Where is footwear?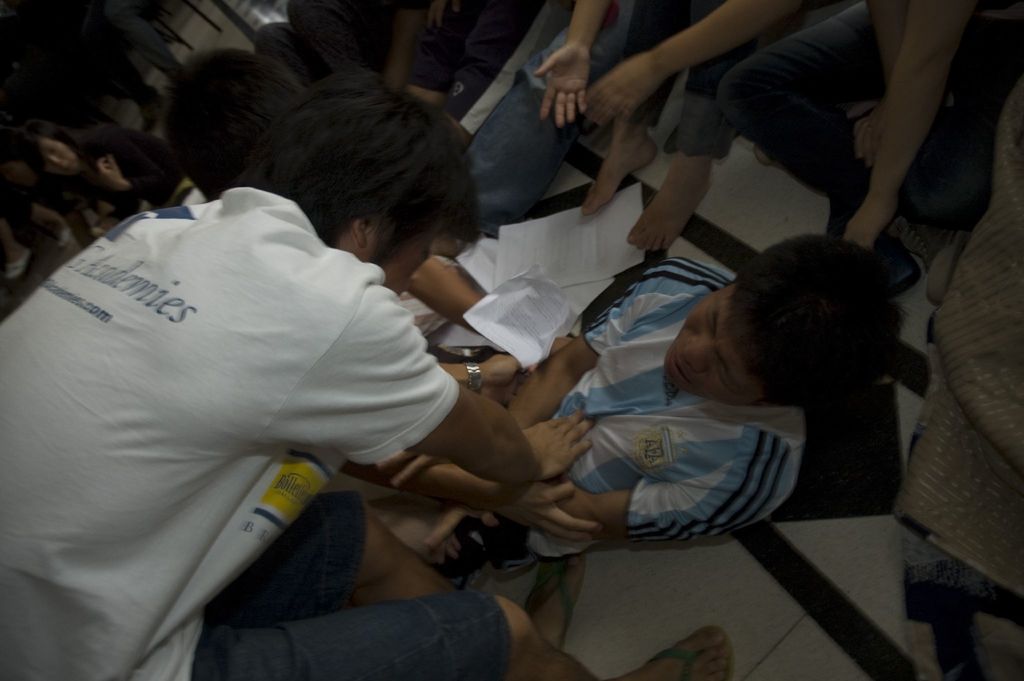
select_region(526, 548, 585, 653).
